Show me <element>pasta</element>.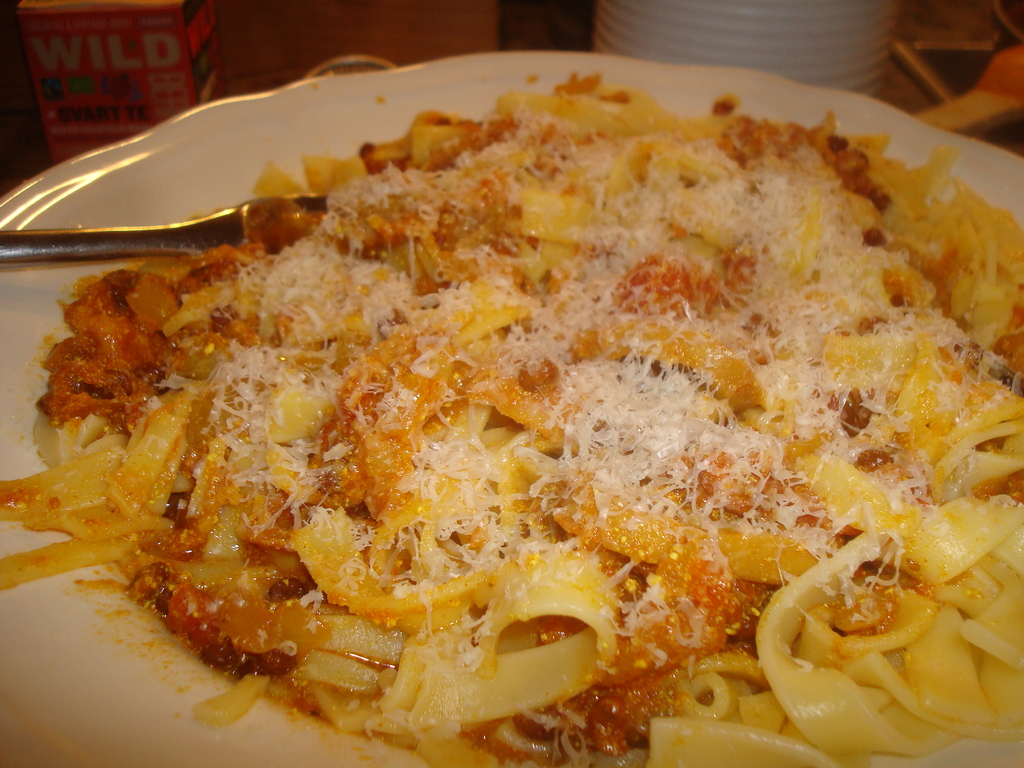
<element>pasta</element> is here: 0, 76, 1023, 767.
